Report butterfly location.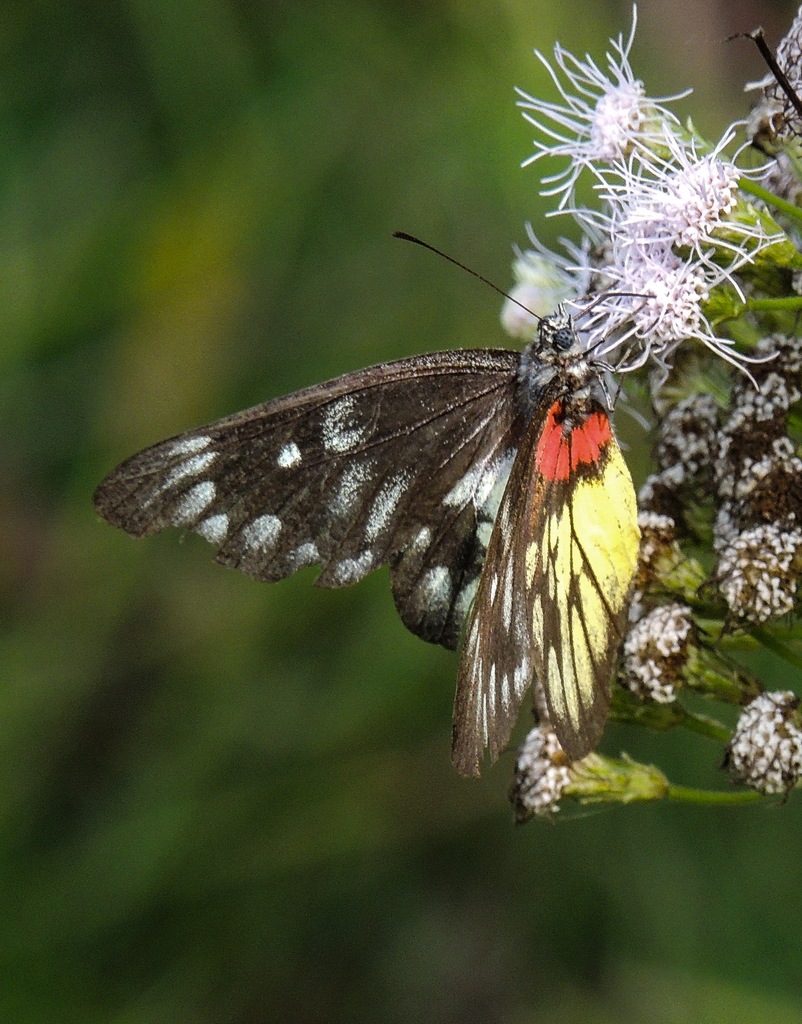
Report: (88,223,660,774).
